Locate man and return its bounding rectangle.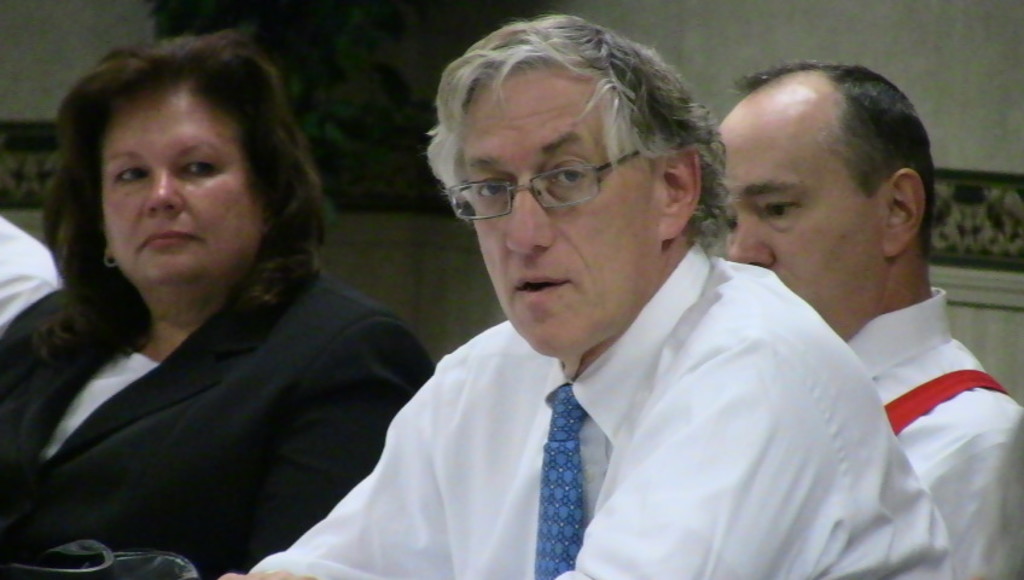
select_region(714, 57, 1023, 579).
